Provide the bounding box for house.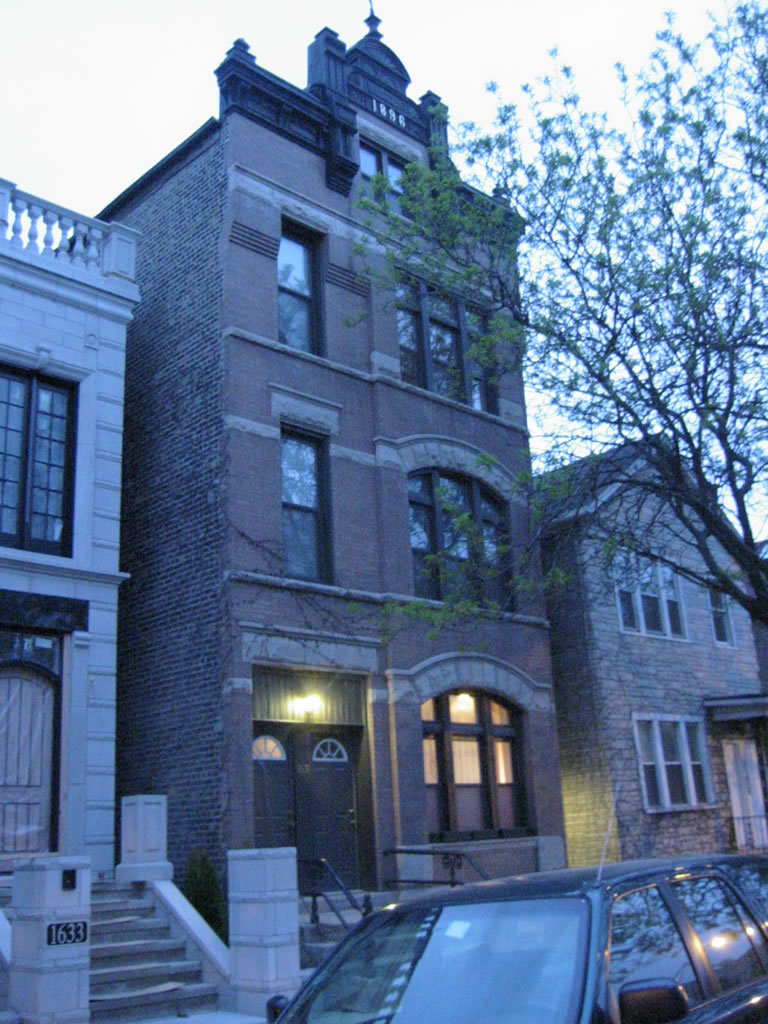
Rect(528, 429, 767, 879).
